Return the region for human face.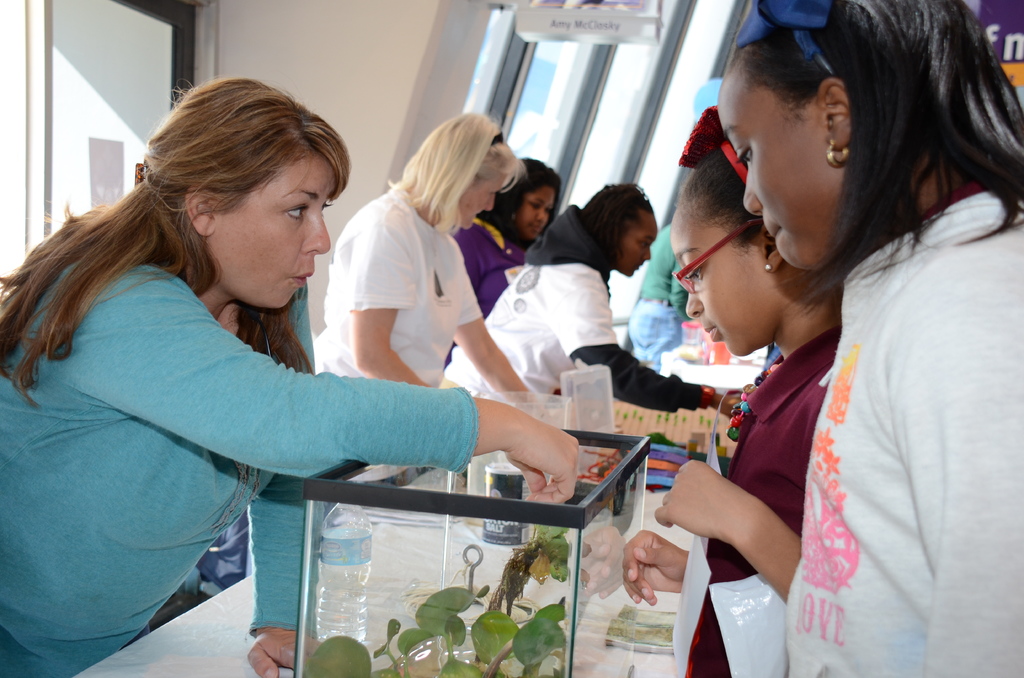
box=[521, 186, 556, 241].
